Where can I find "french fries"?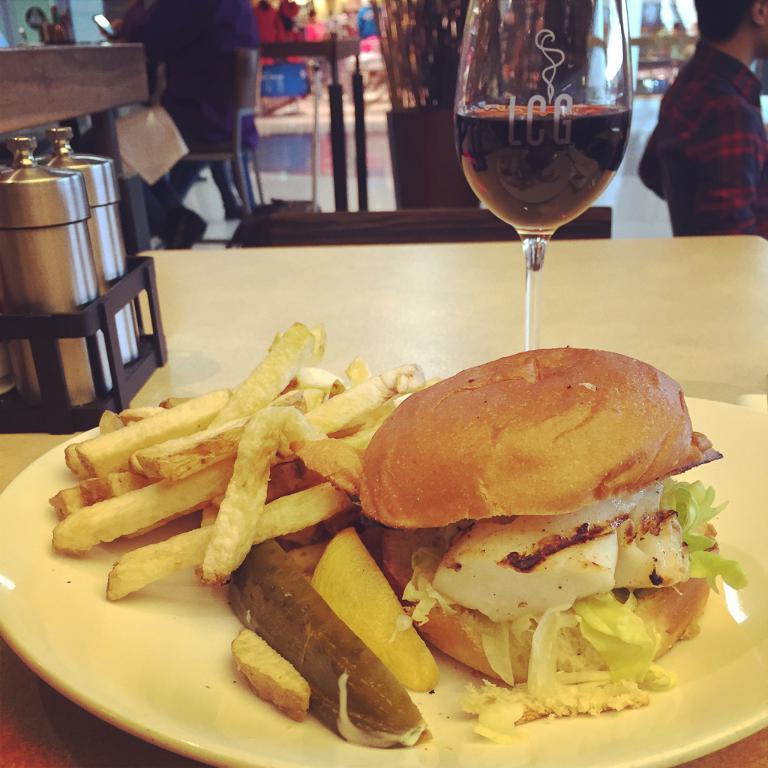
You can find it at (x1=88, y1=462, x2=145, y2=503).
